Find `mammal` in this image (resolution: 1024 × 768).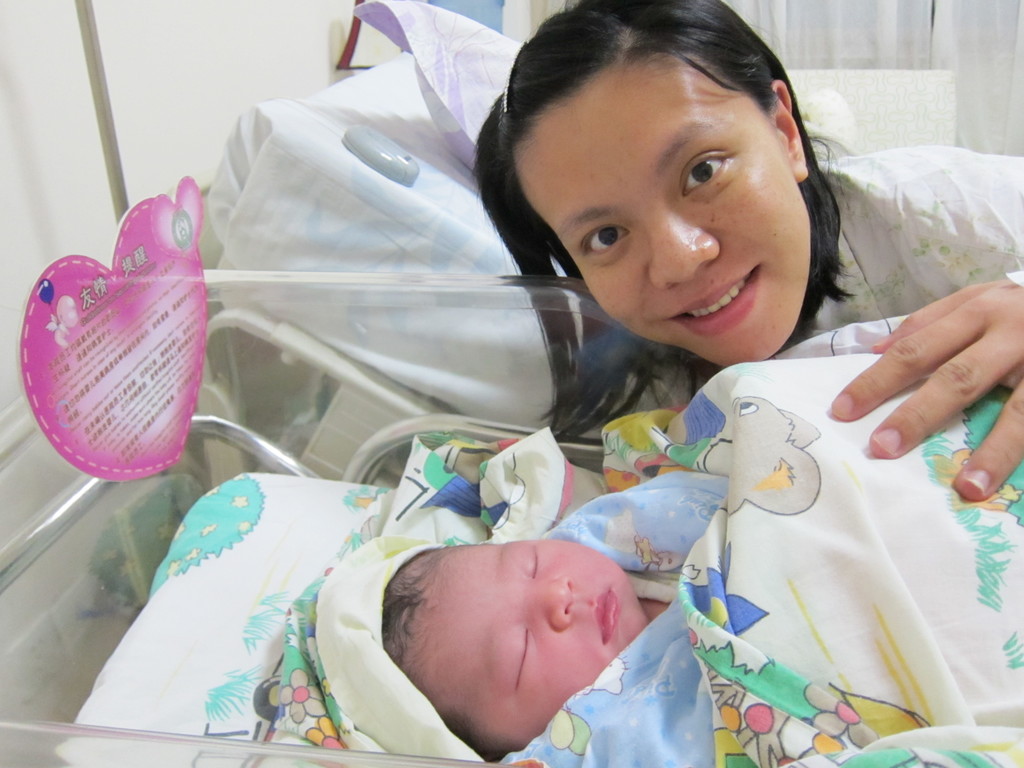
[472,0,1023,501].
